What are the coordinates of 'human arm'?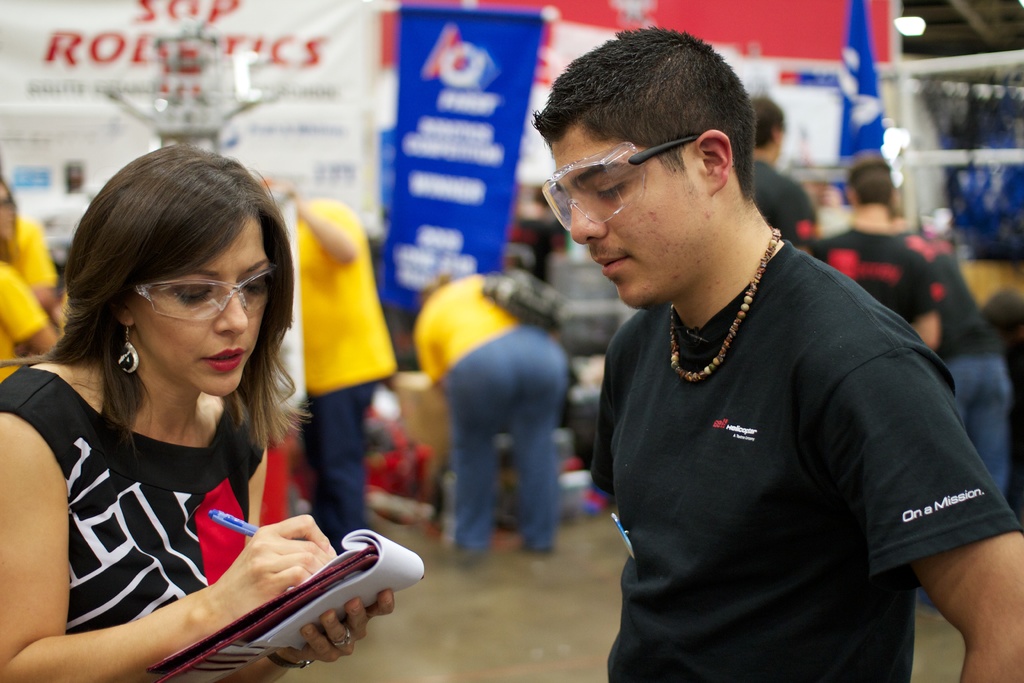
detection(0, 262, 60, 357).
